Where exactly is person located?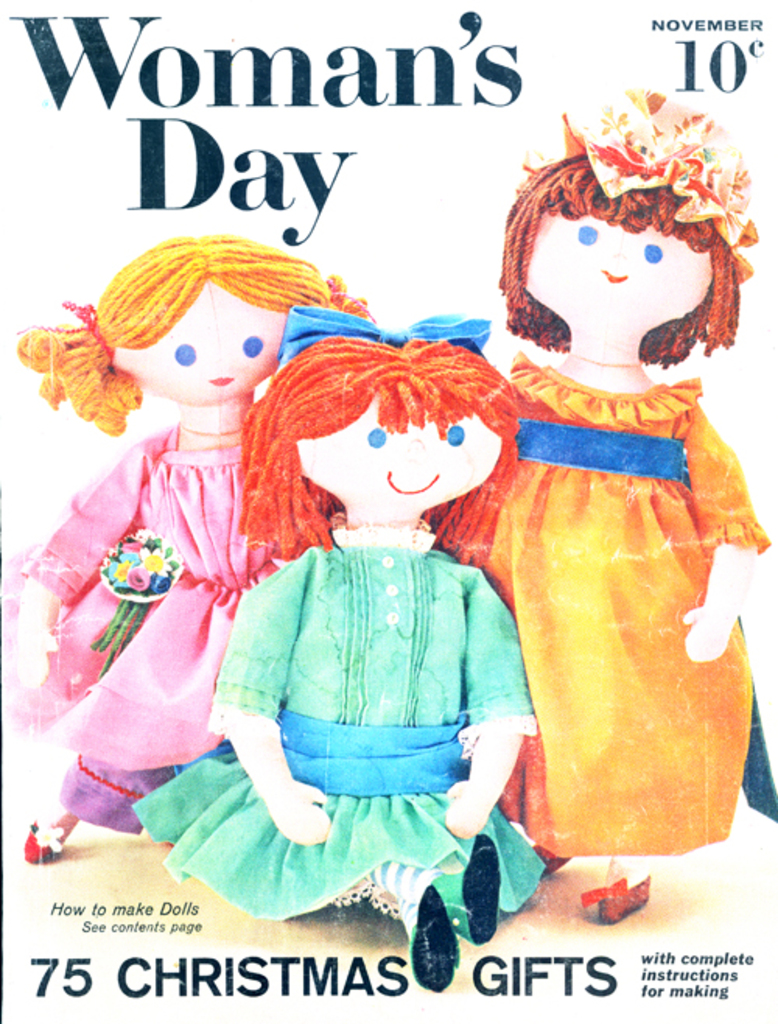
Its bounding box is {"x1": 440, "y1": 87, "x2": 776, "y2": 915}.
